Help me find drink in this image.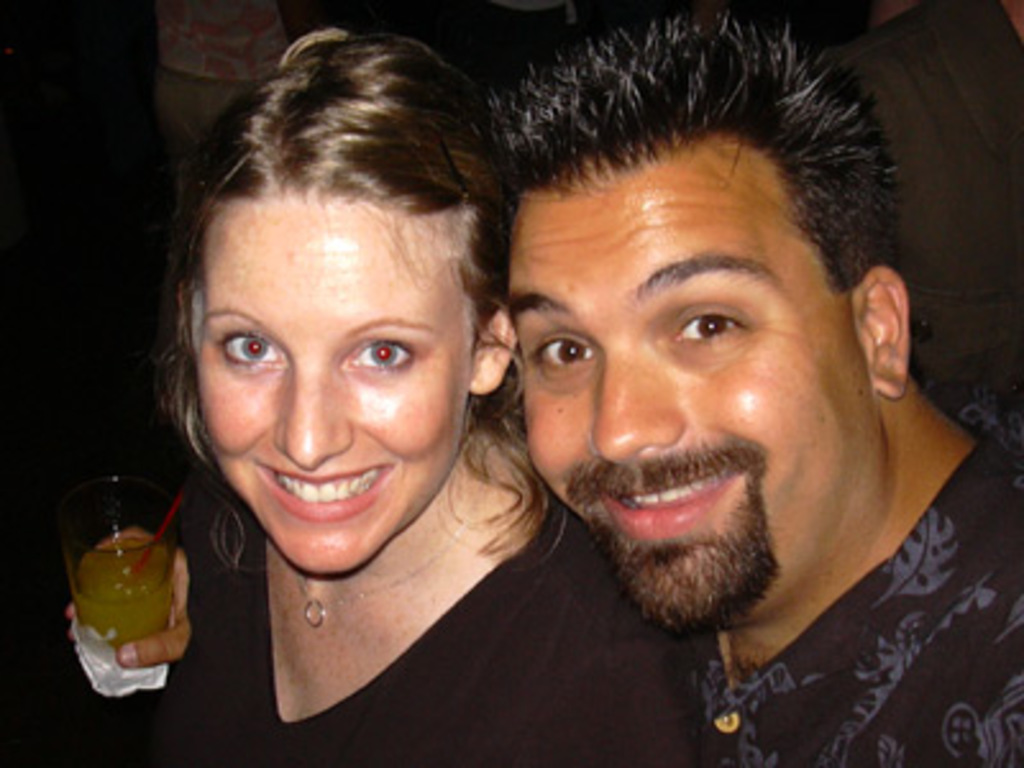
Found it: box(61, 484, 192, 699).
